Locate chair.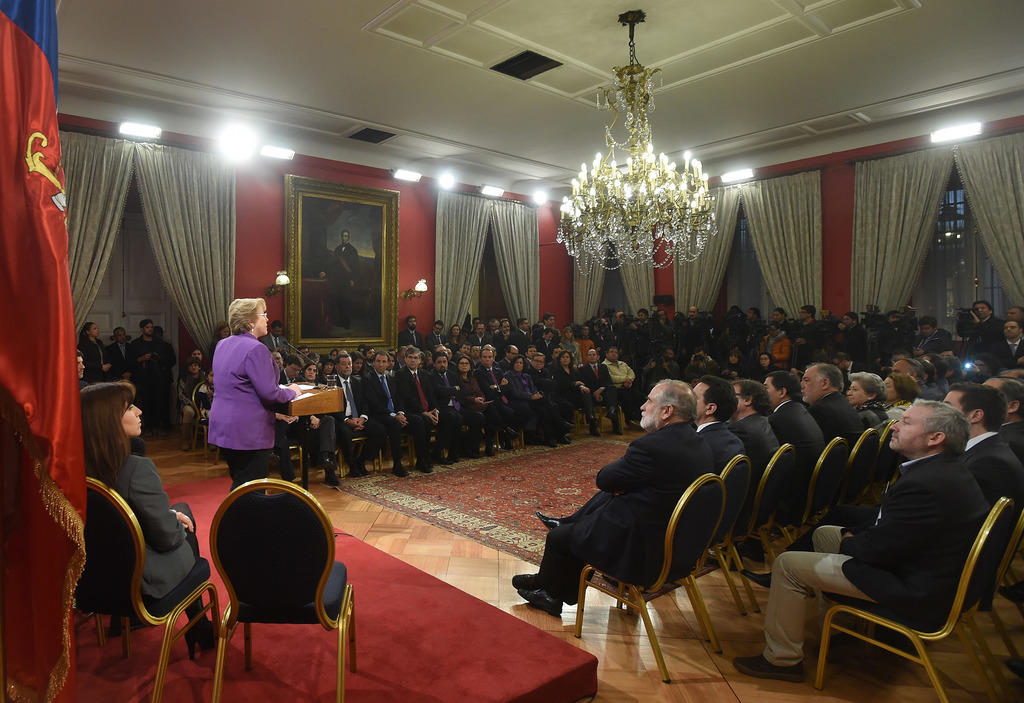
Bounding box: crop(275, 437, 307, 496).
